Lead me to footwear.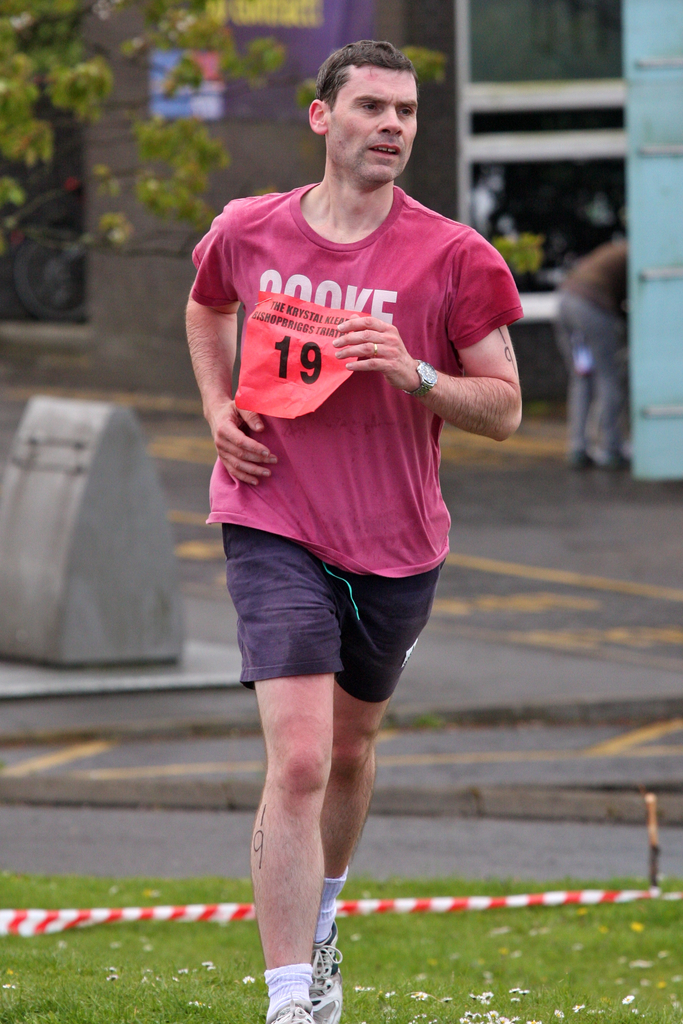
Lead to bbox=[267, 1004, 315, 1023].
